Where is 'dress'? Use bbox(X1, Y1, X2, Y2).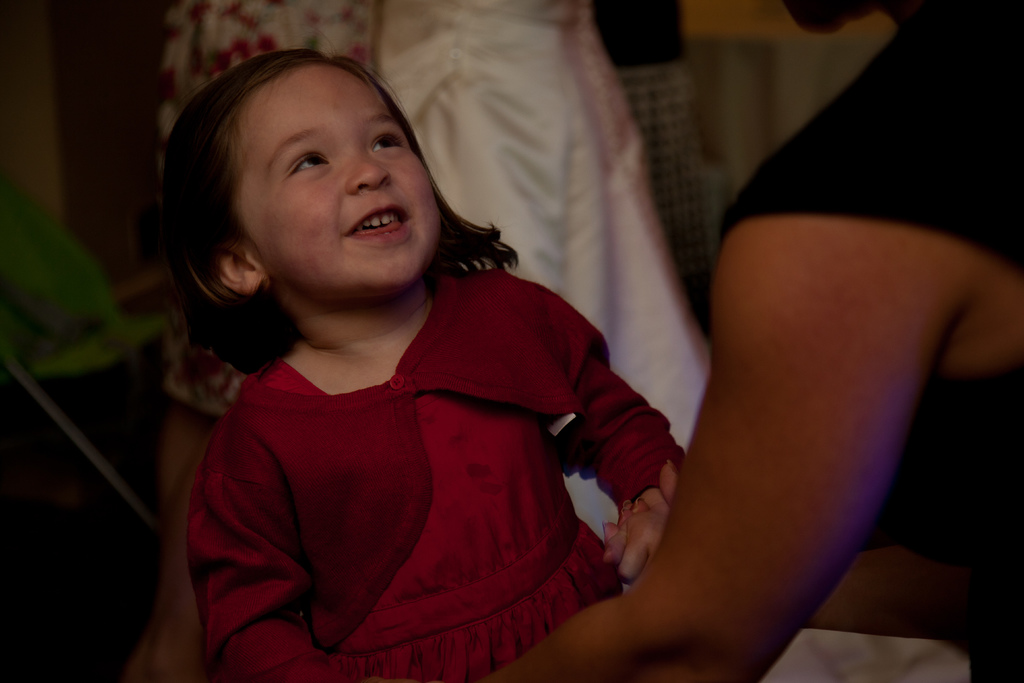
bbox(252, 358, 623, 682).
